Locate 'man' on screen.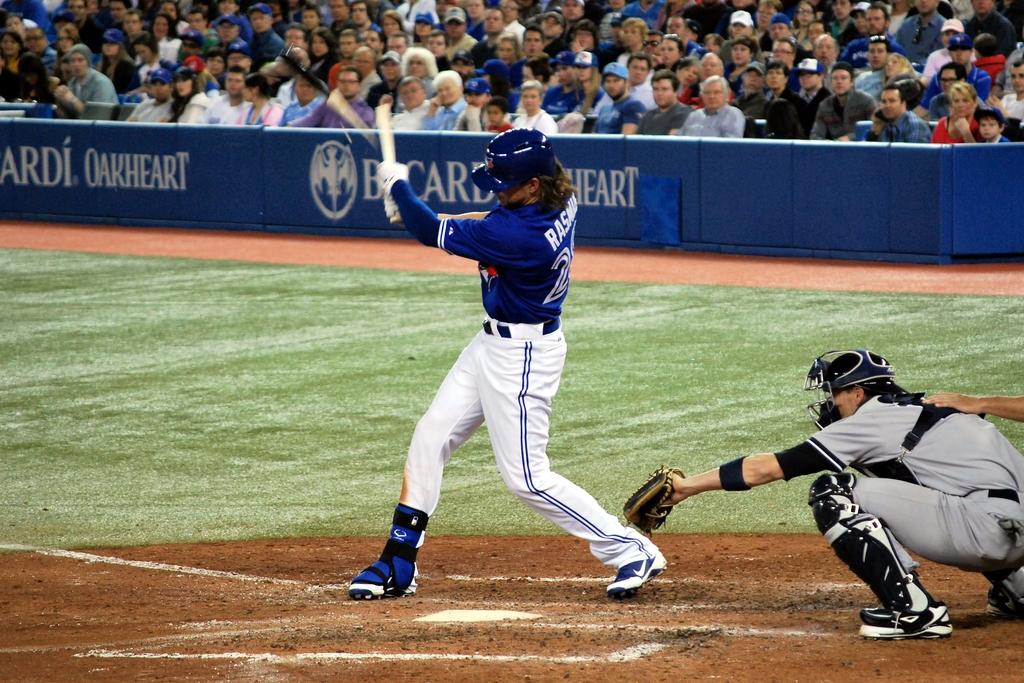
On screen at <bbox>840, 3, 908, 77</bbox>.
